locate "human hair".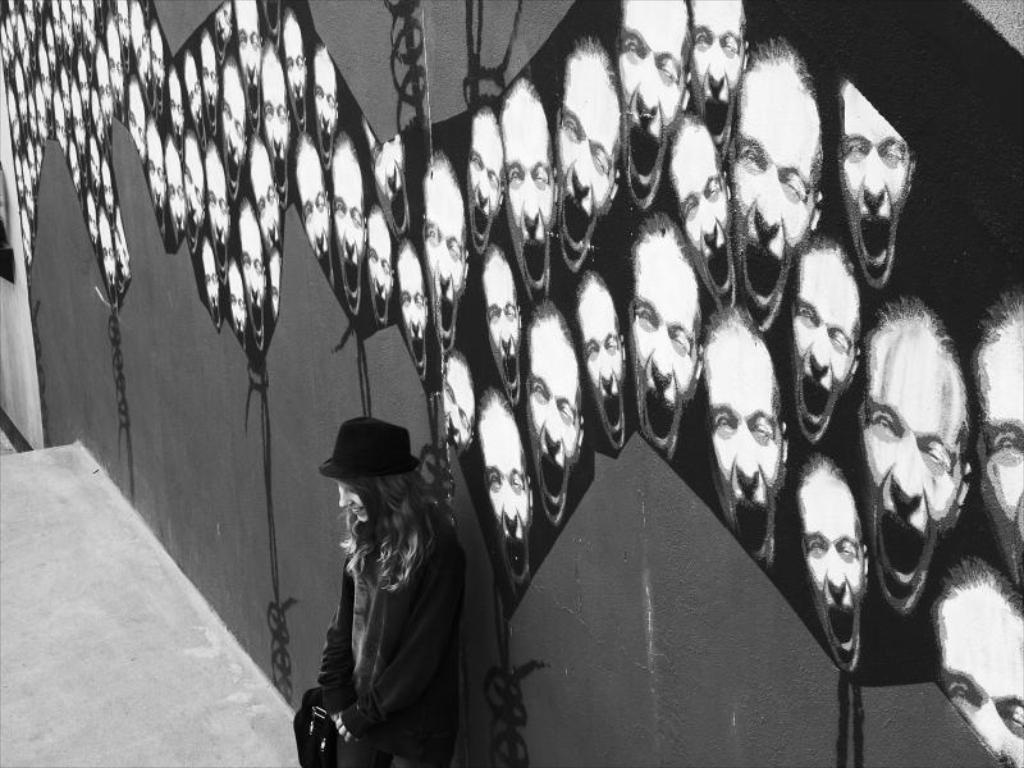
Bounding box: [left=979, top=284, right=1023, bottom=346].
